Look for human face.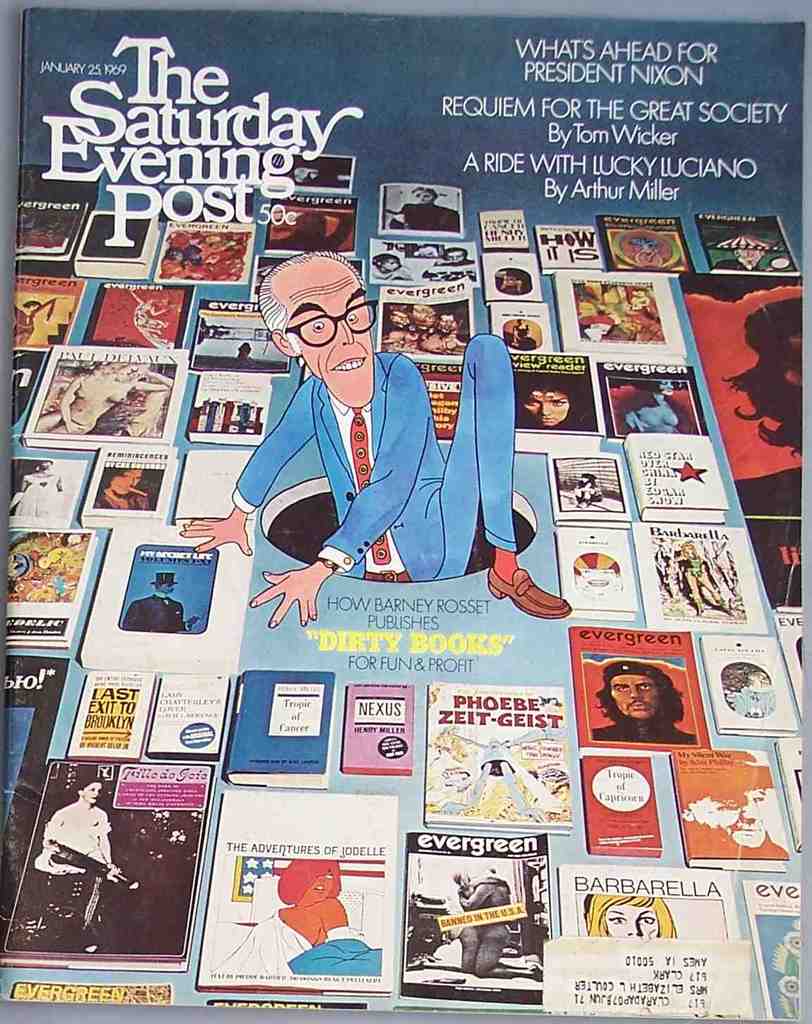
Found: pyautogui.locateOnScreen(416, 185, 430, 210).
